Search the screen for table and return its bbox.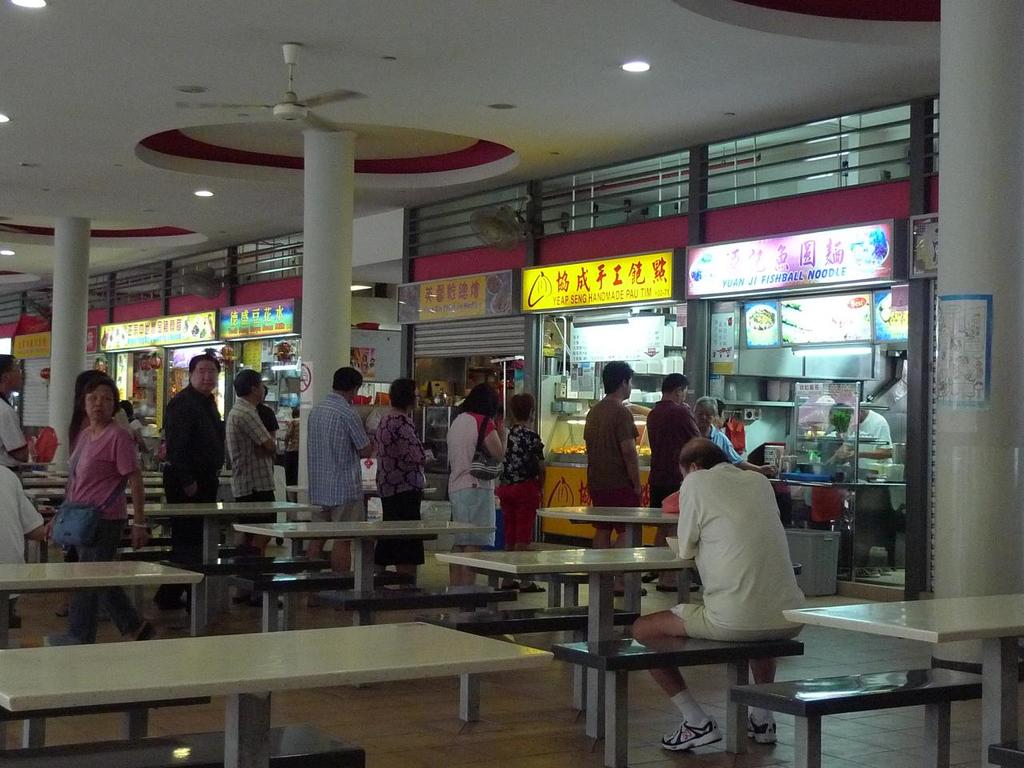
Found: select_region(779, 590, 1023, 767).
